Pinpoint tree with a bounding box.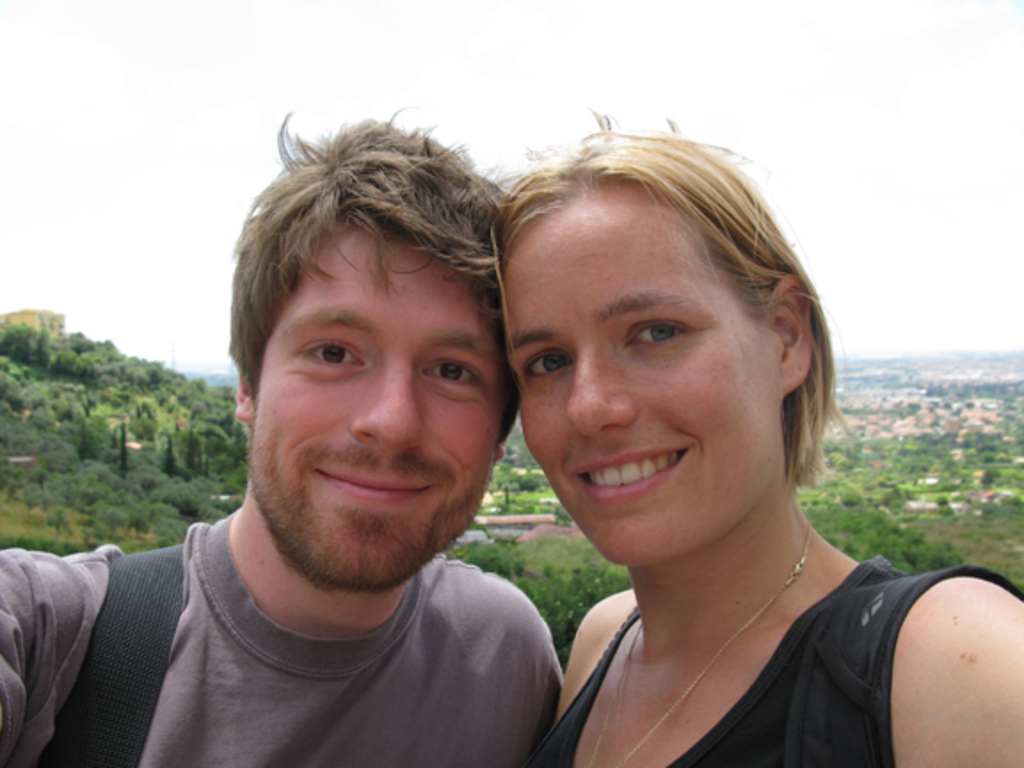
pyautogui.locateOnScreen(226, 425, 242, 473).
